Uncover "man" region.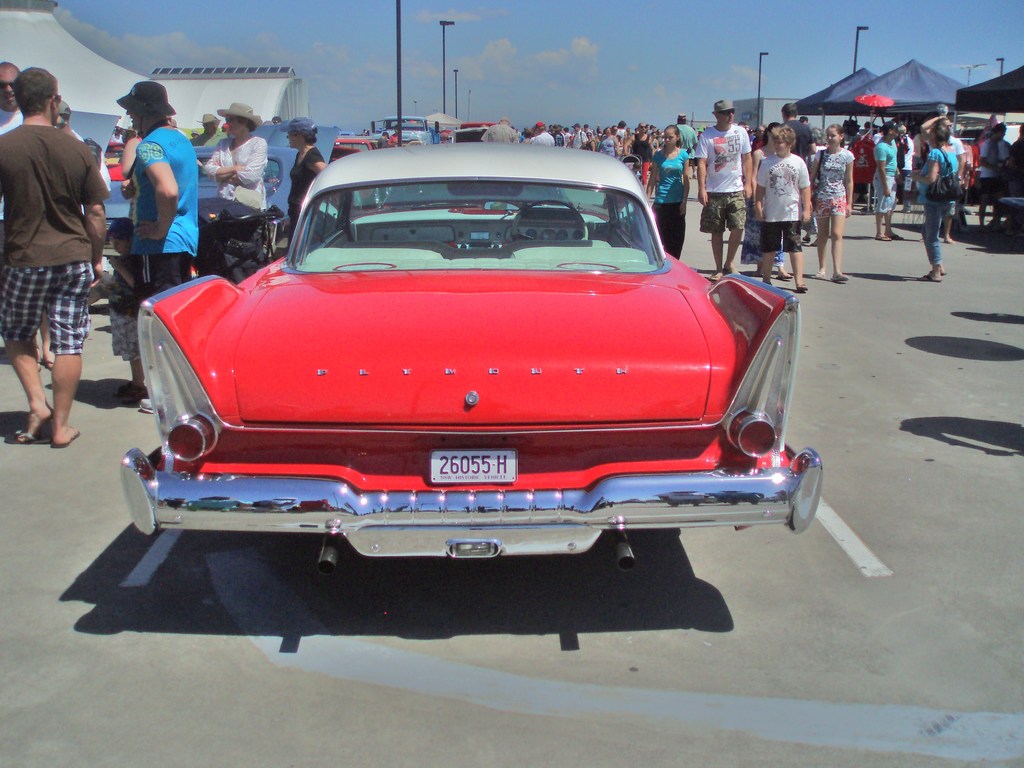
Uncovered: BBox(524, 122, 553, 146).
